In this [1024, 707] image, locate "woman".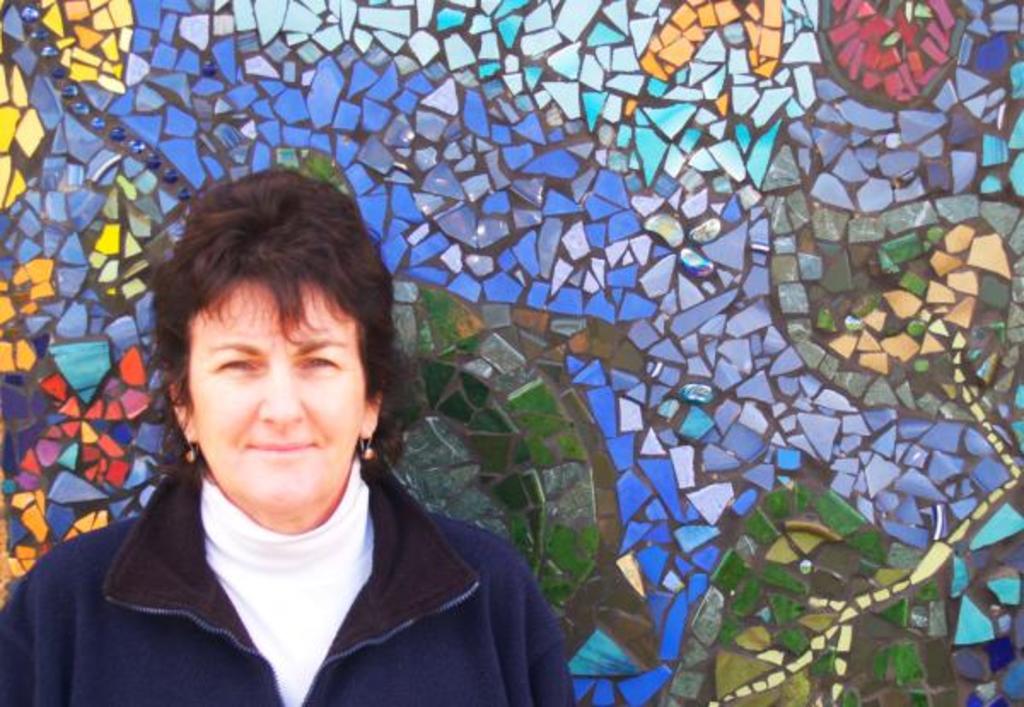
Bounding box: BBox(44, 155, 592, 702).
